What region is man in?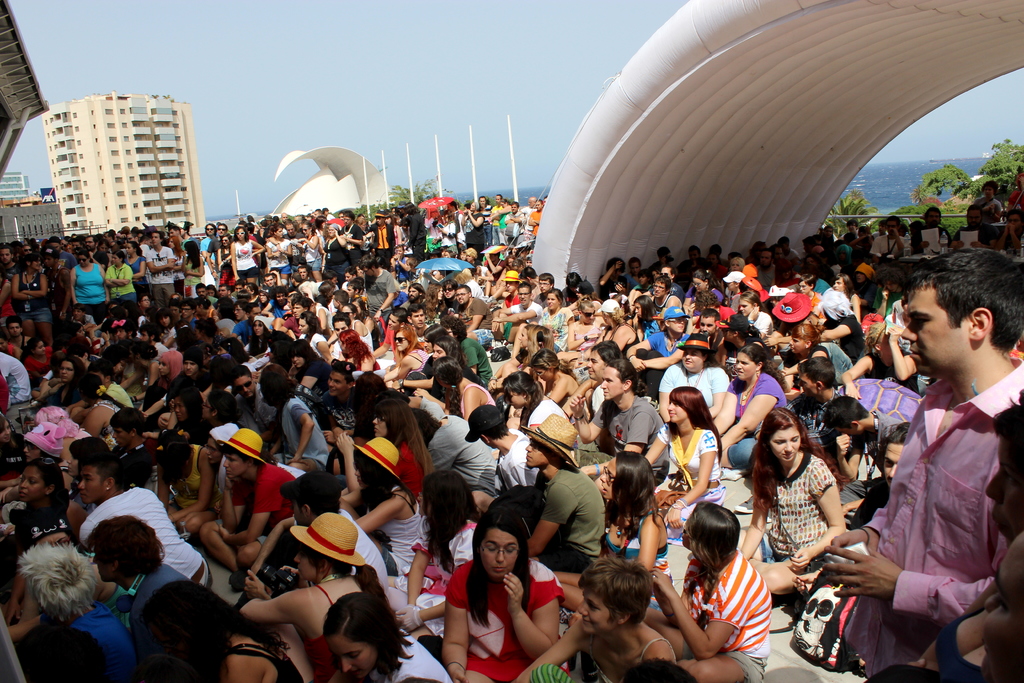
<bbox>847, 259, 1016, 673</bbox>.
